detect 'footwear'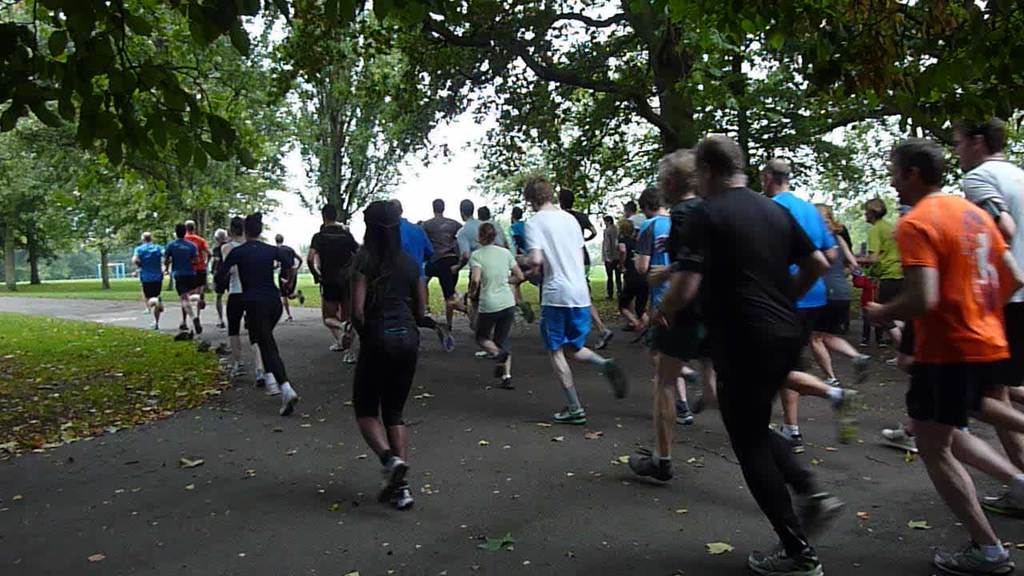
box=[223, 361, 254, 380]
